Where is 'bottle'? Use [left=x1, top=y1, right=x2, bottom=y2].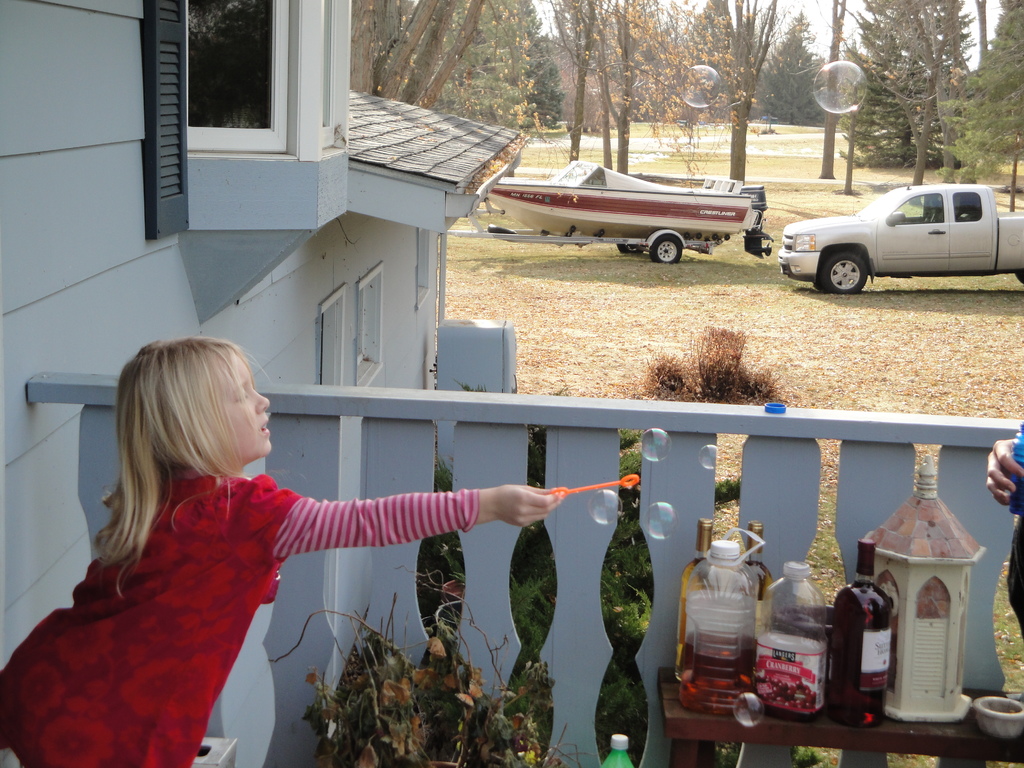
[left=753, top=555, right=835, bottom=731].
